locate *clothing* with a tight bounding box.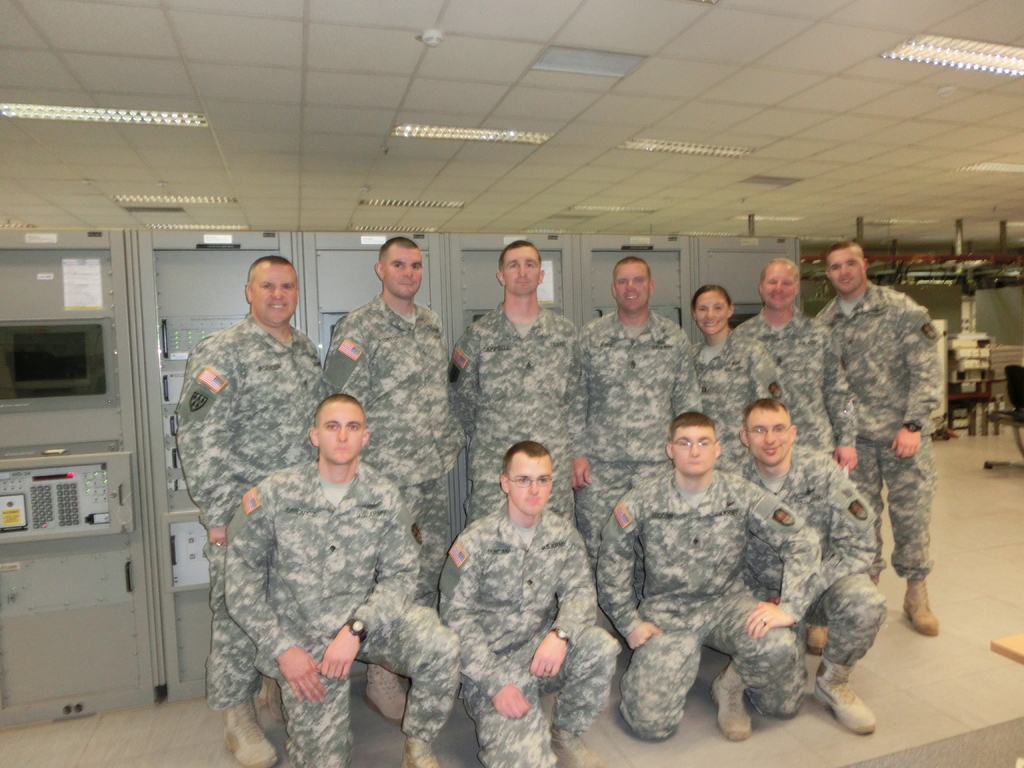
bbox=[180, 308, 326, 713].
